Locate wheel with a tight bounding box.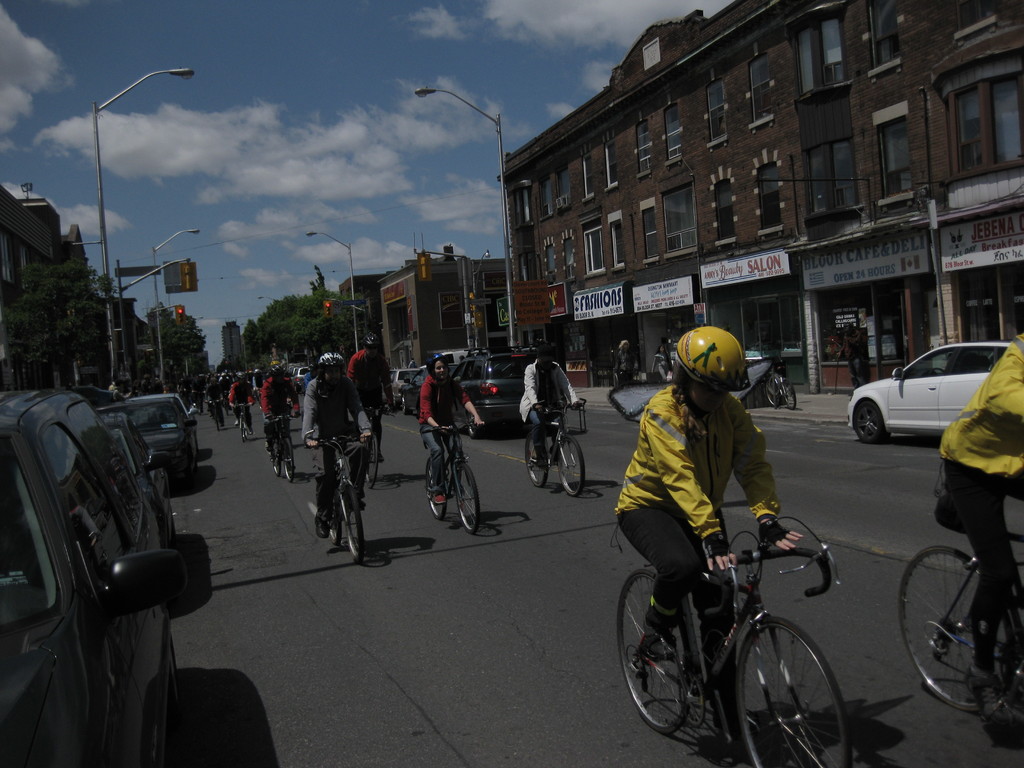
left=285, top=439, right=298, bottom=480.
